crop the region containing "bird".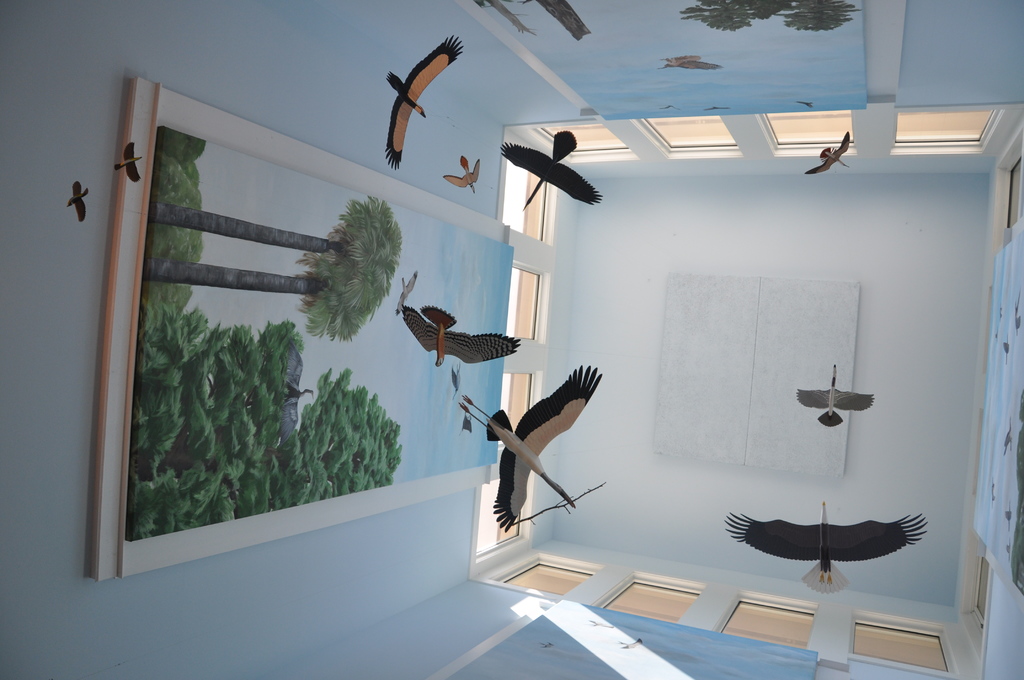
Crop region: <region>397, 298, 524, 373</region>.
